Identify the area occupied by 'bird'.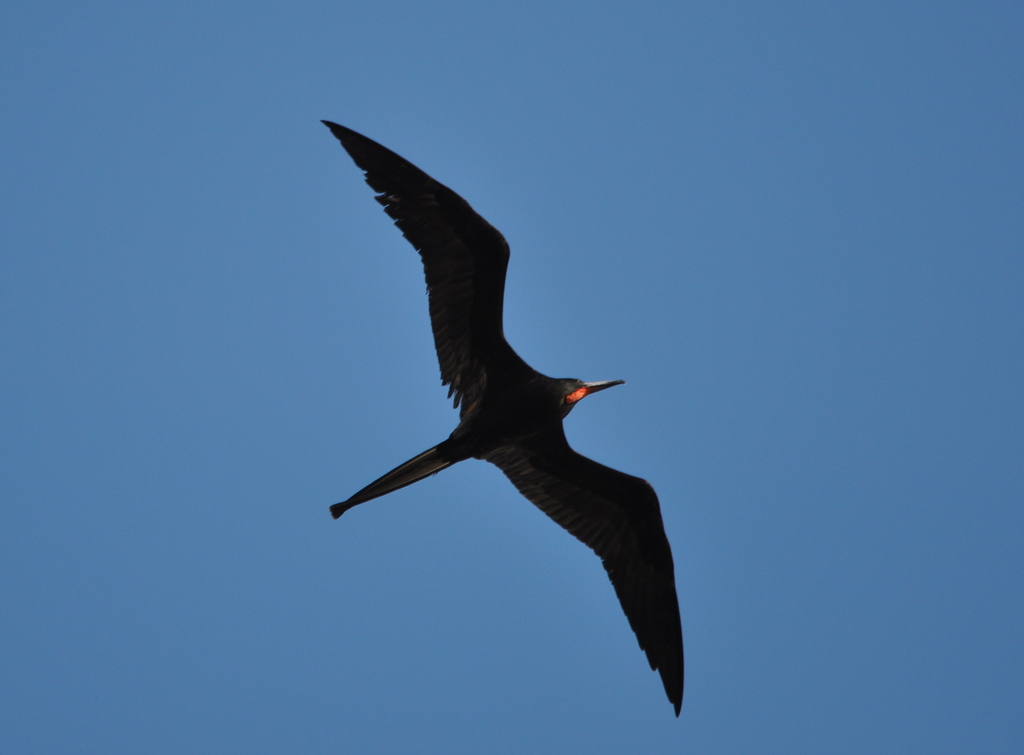
Area: (left=311, top=99, right=691, bottom=697).
